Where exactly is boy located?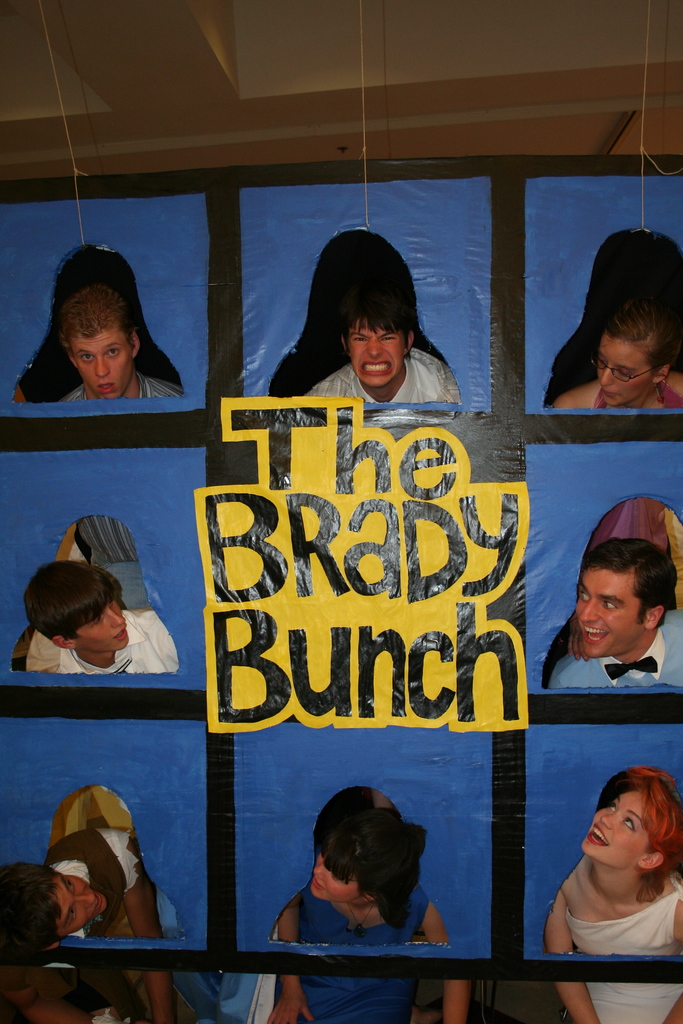
Its bounding box is <region>23, 561, 179, 675</region>.
